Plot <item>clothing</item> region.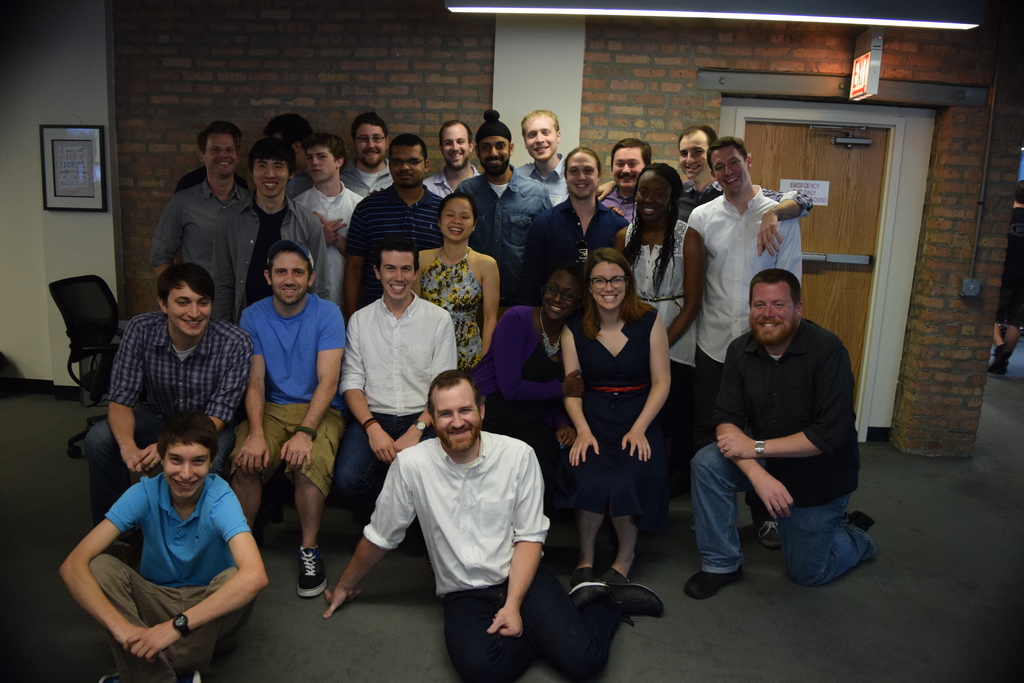
Plotted at [x1=229, y1=301, x2=339, y2=482].
